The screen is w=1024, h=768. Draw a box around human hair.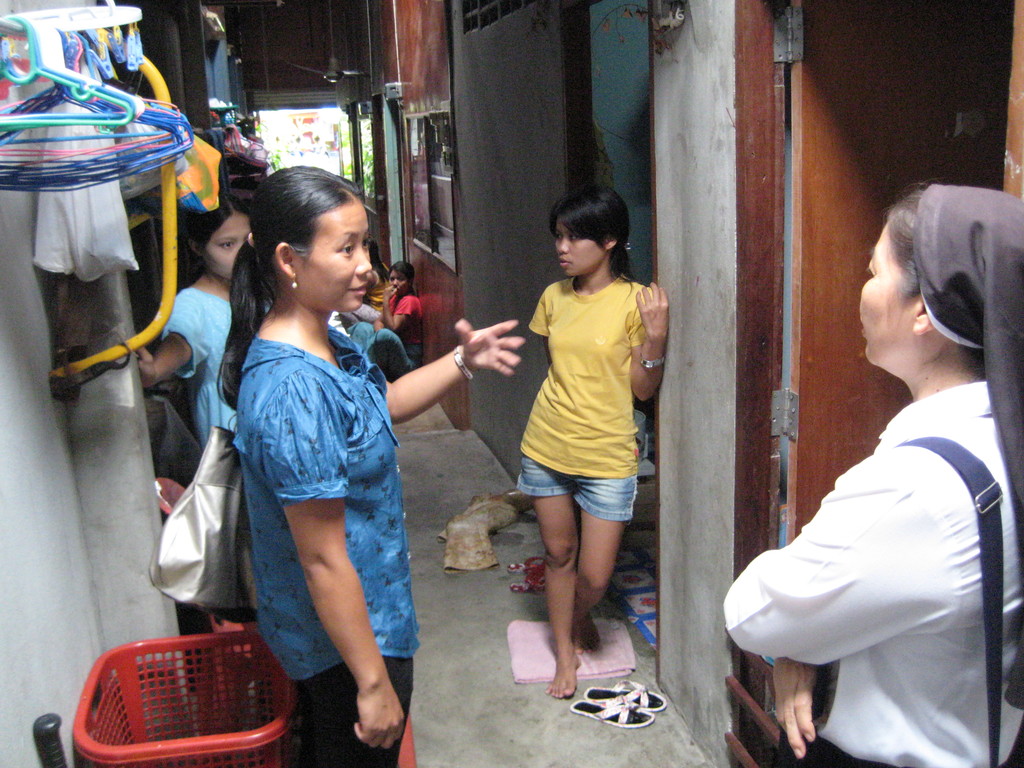
<bbox>387, 255, 419, 289</bbox>.
